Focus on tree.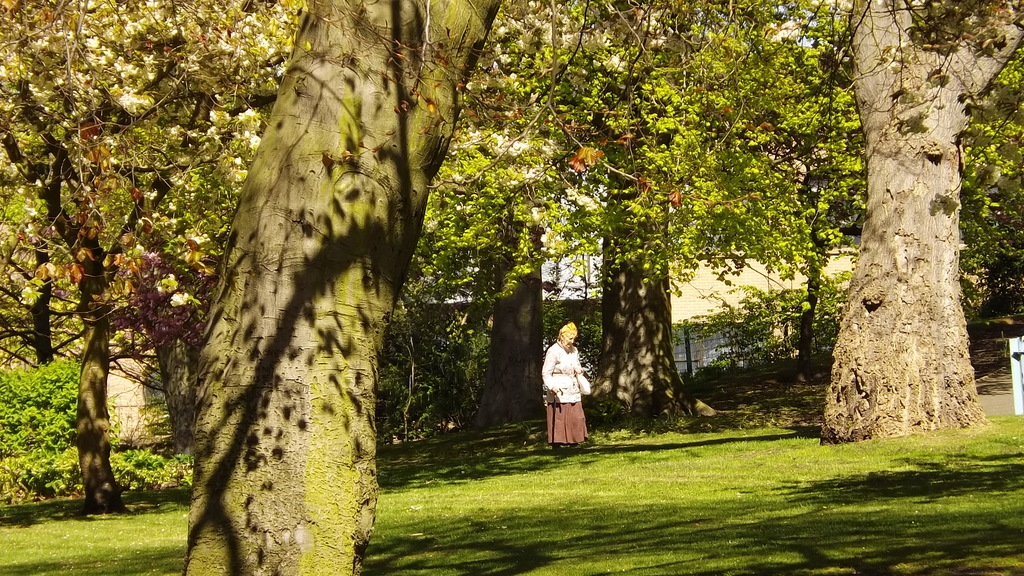
Focused at crop(786, 30, 1015, 440).
